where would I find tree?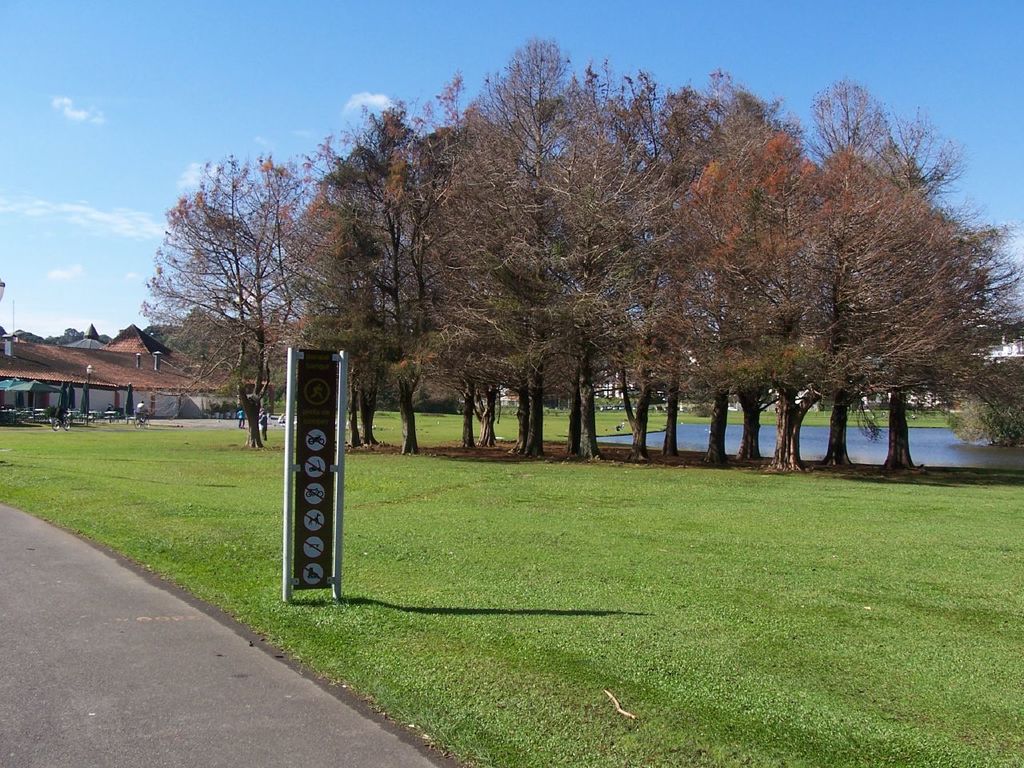
At l=753, t=138, r=1019, b=469.
